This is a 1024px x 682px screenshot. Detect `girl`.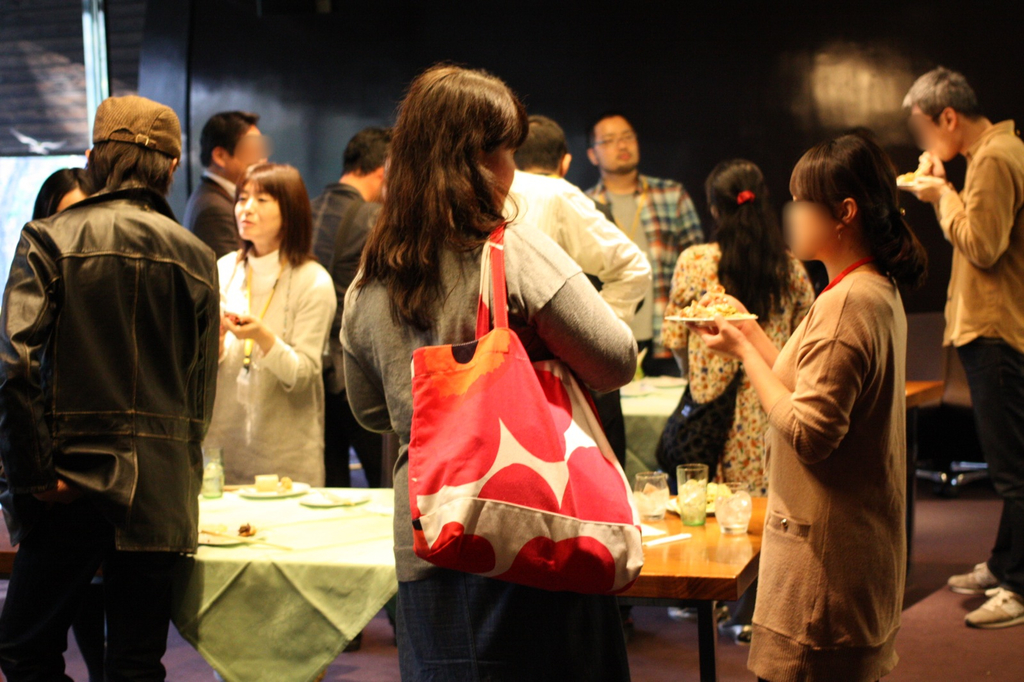
rect(199, 163, 341, 486).
